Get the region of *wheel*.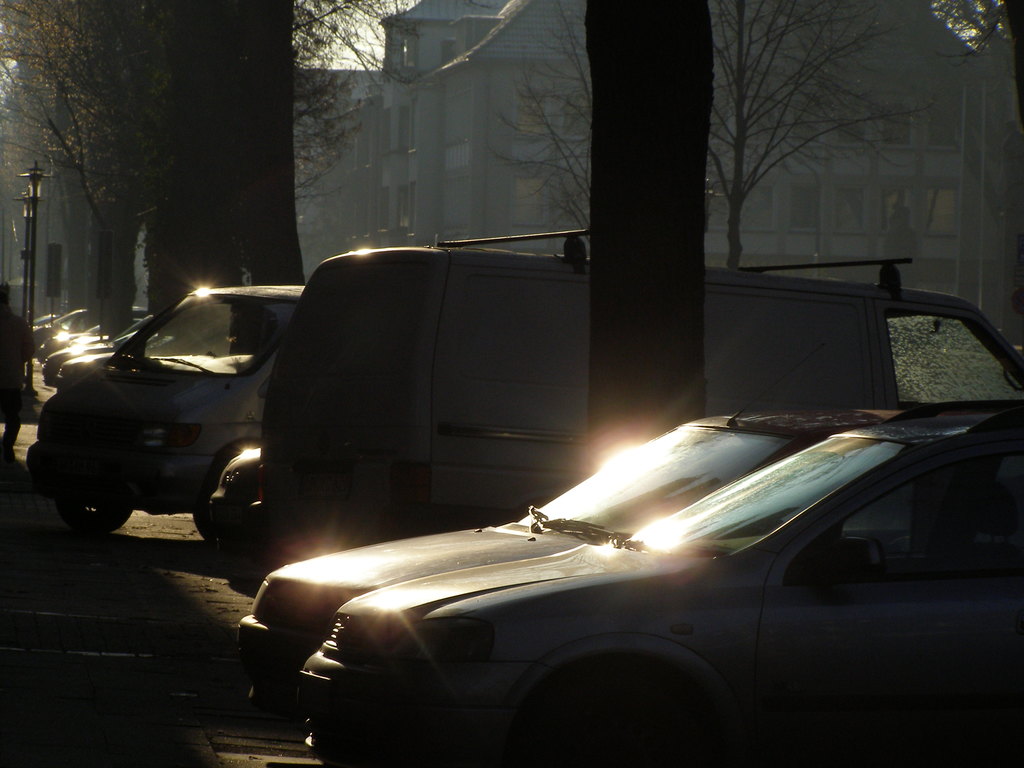
194:455:236:554.
